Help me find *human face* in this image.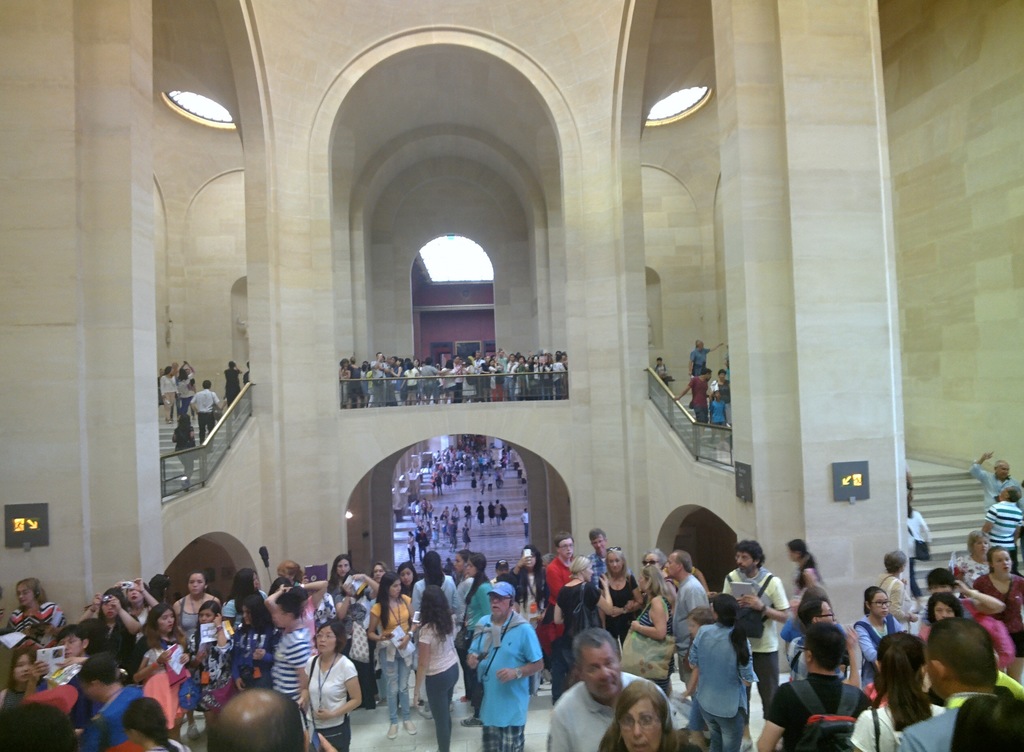
Found it: select_region(254, 574, 260, 588).
